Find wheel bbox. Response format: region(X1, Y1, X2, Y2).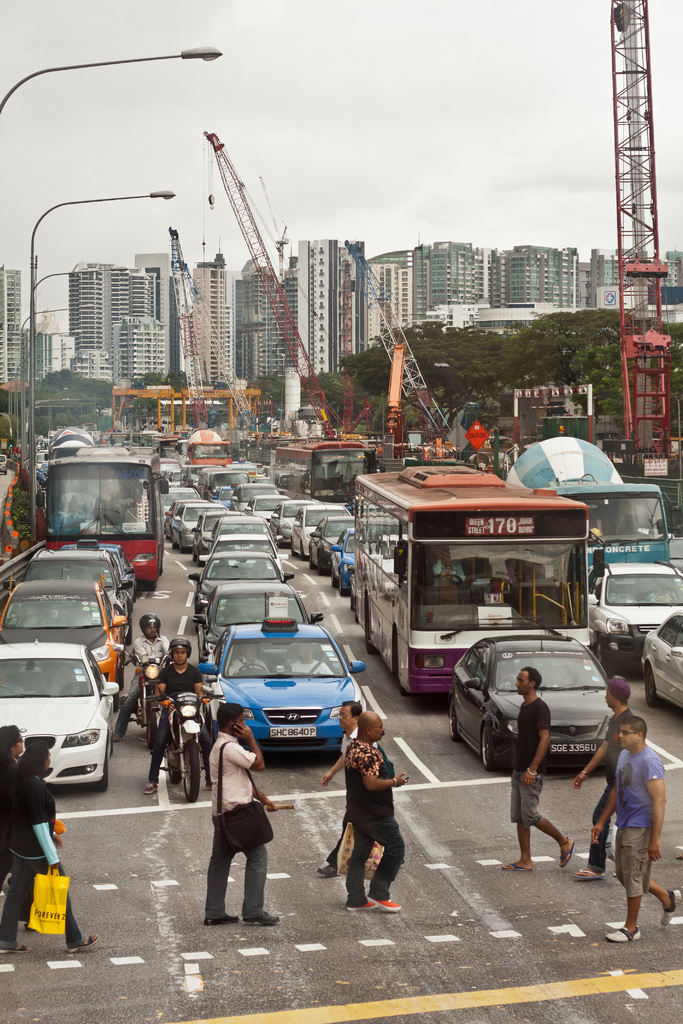
region(190, 541, 197, 562).
